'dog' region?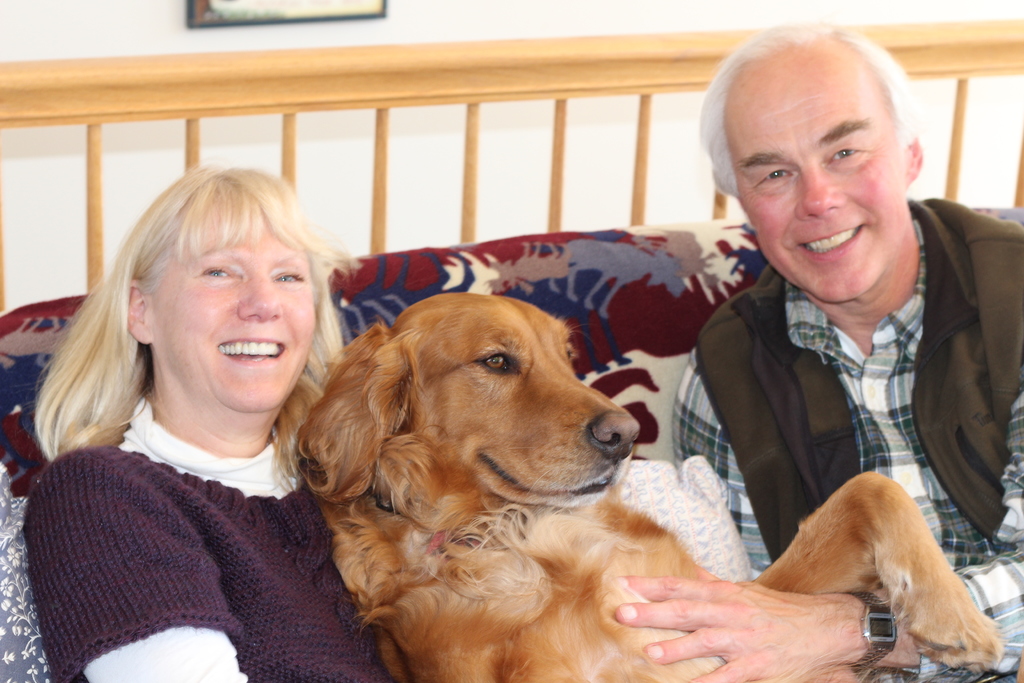
{"left": 295, "top": 290, "right": 1011, "bottom": 682}
